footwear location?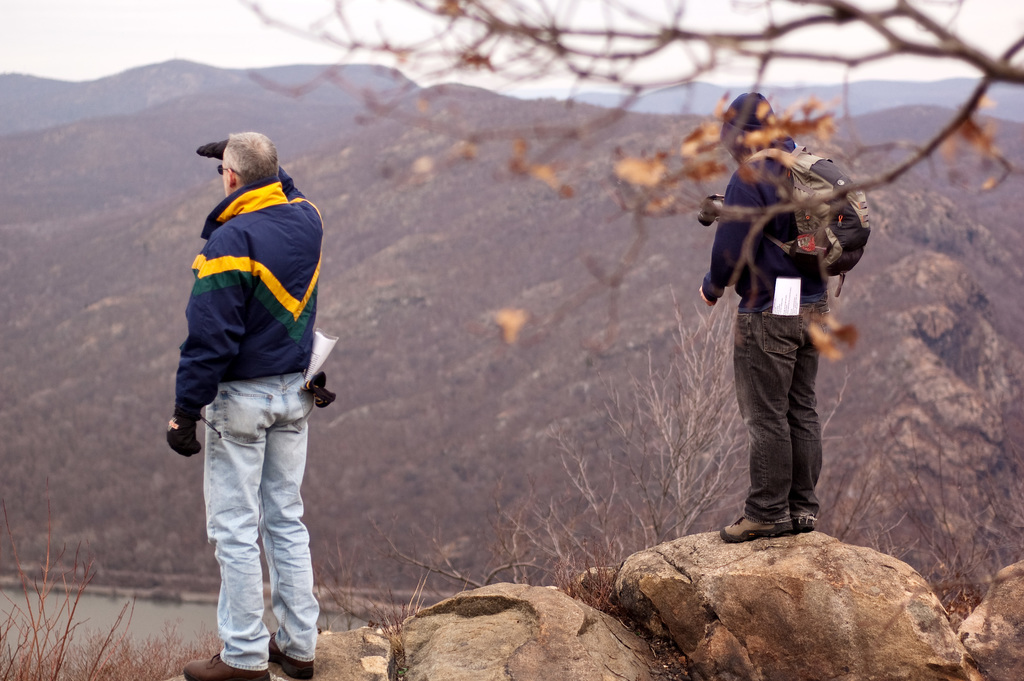
Rect(724, 505, 797, 534)
